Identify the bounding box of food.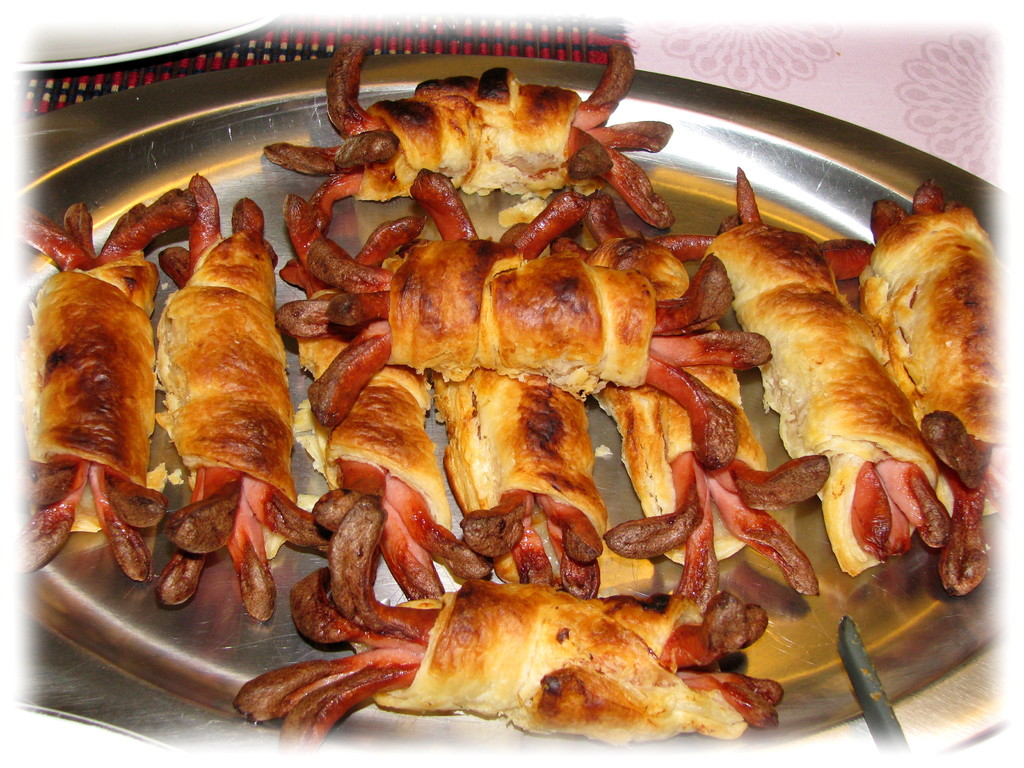
x1=316, y1=574, x2=748, y2=752.
